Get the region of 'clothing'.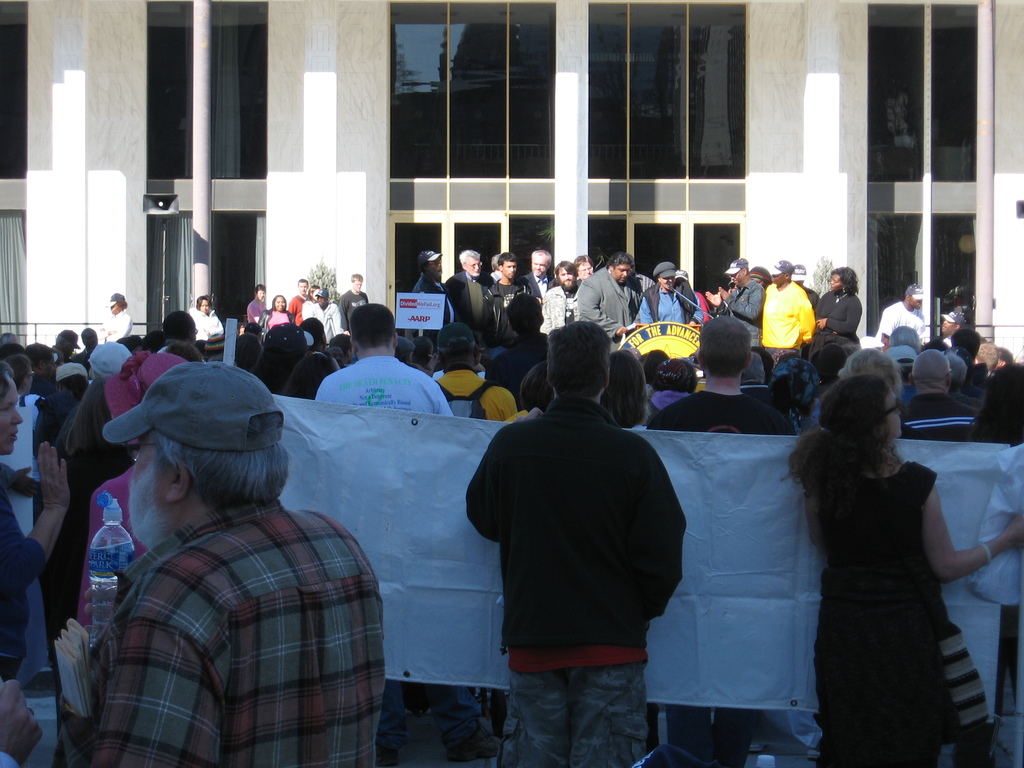
627 287 700 324.
